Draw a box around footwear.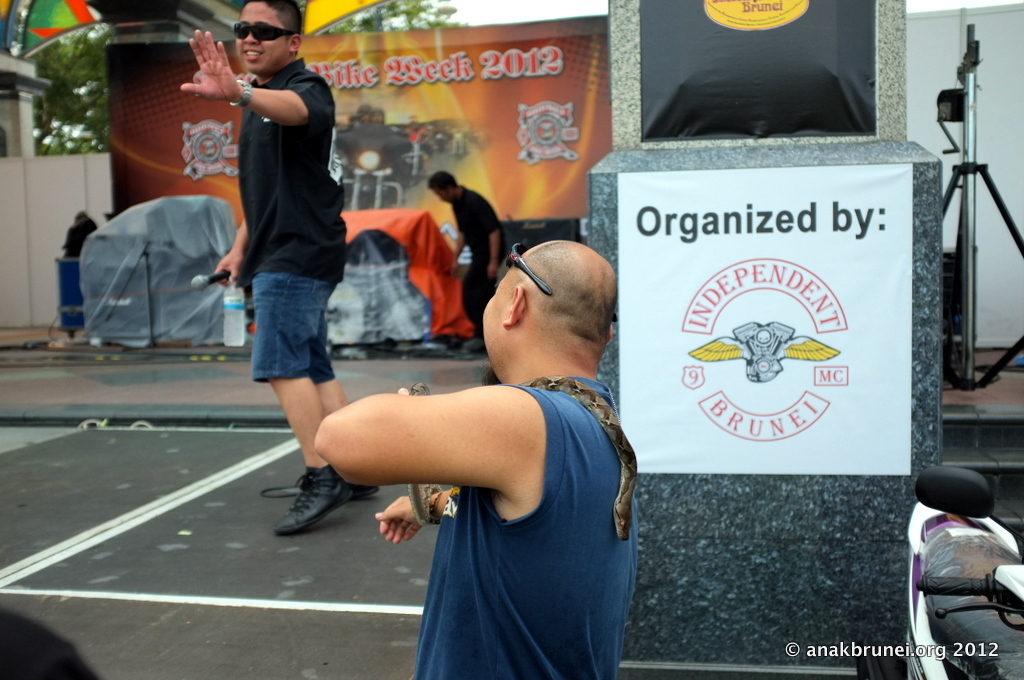
[276, 471, 350, 541].
